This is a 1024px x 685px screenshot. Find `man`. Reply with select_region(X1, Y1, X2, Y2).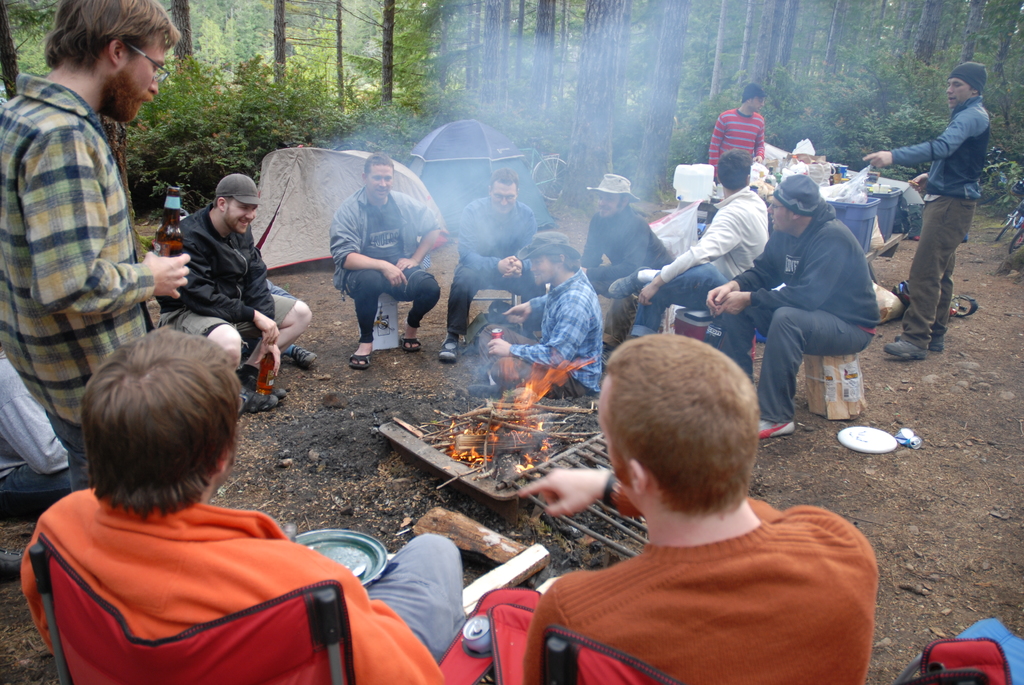
select_region(329, 149, 445, 368).
